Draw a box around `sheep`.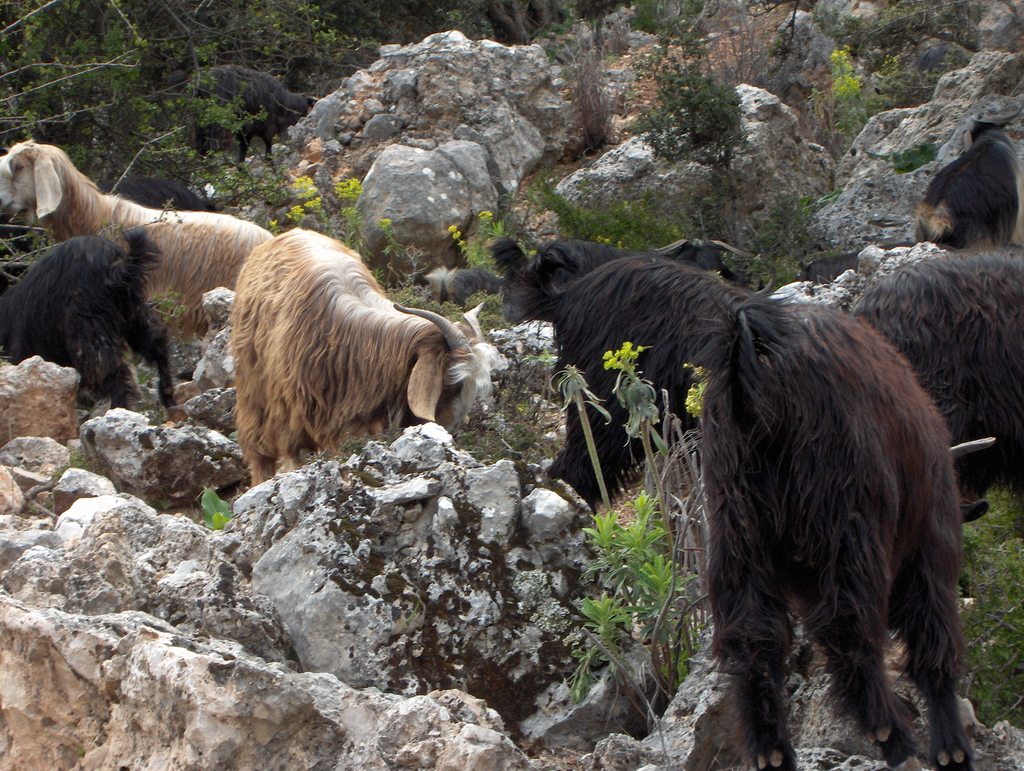
region(489, 230, 734, 481).
